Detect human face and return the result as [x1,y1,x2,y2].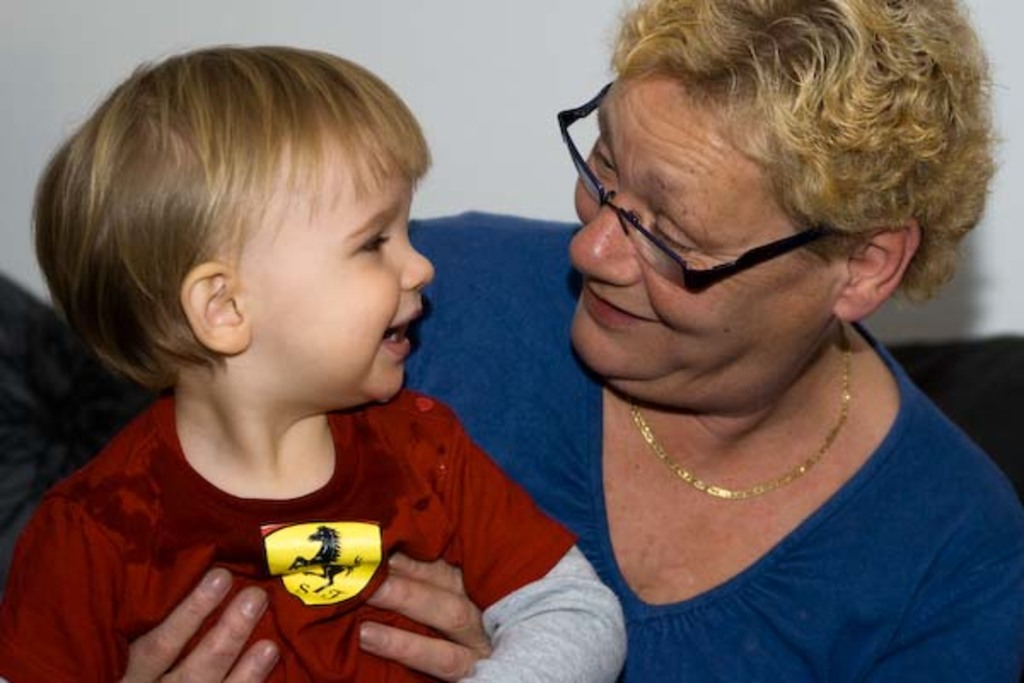
[565,79,840,398].
